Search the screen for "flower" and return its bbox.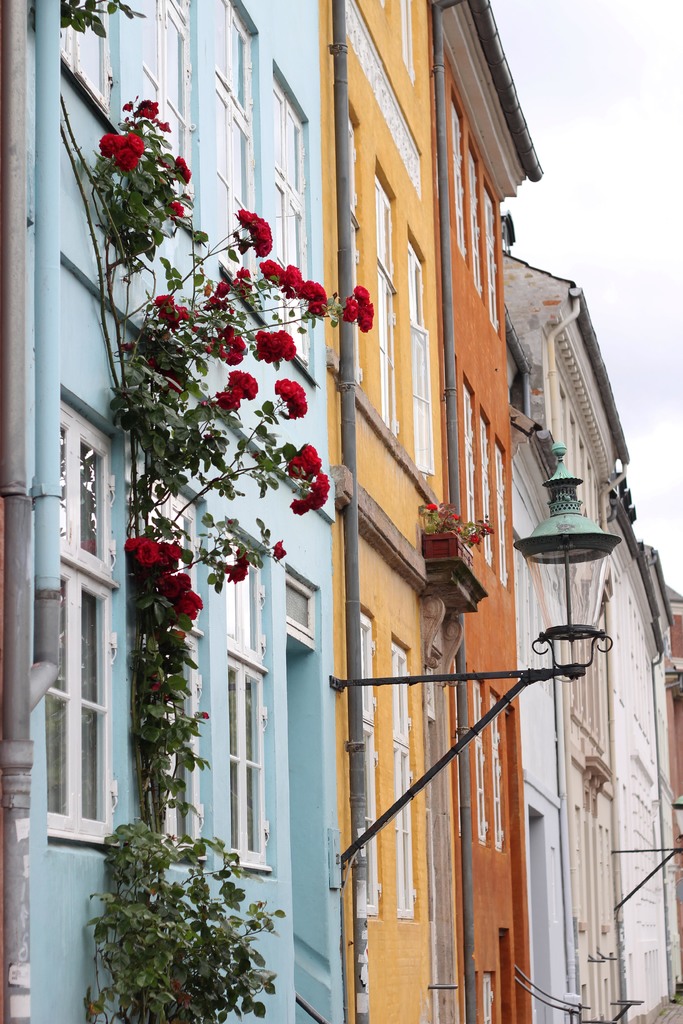
Found: x1=425, y1=502, x2=438, y2=510.
